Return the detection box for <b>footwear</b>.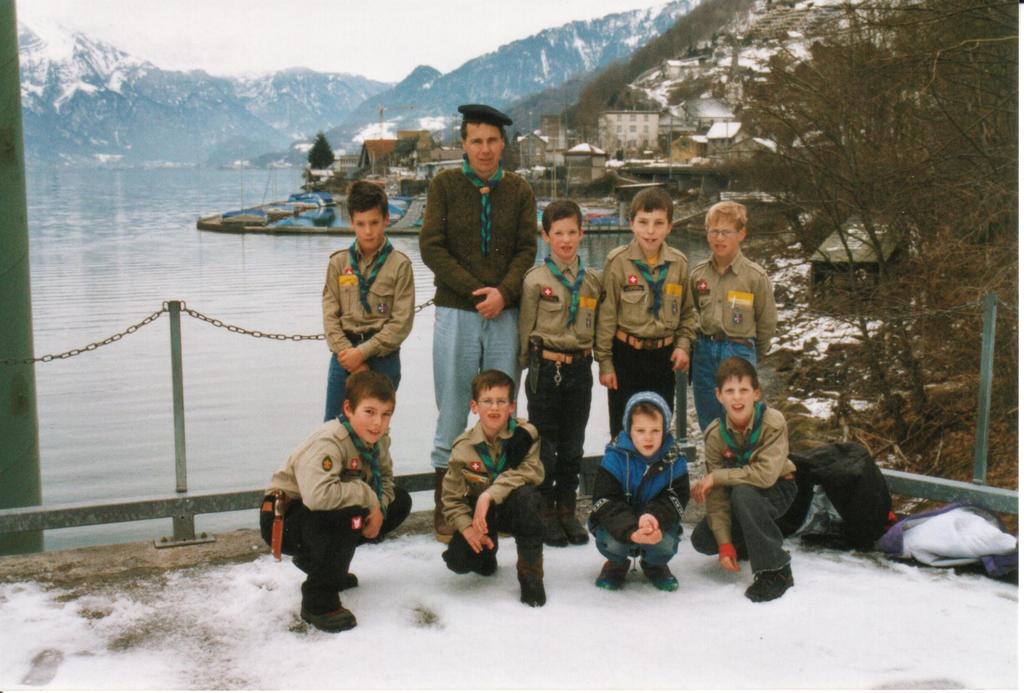
[left=516, top=555, right=548, bottom=609].
